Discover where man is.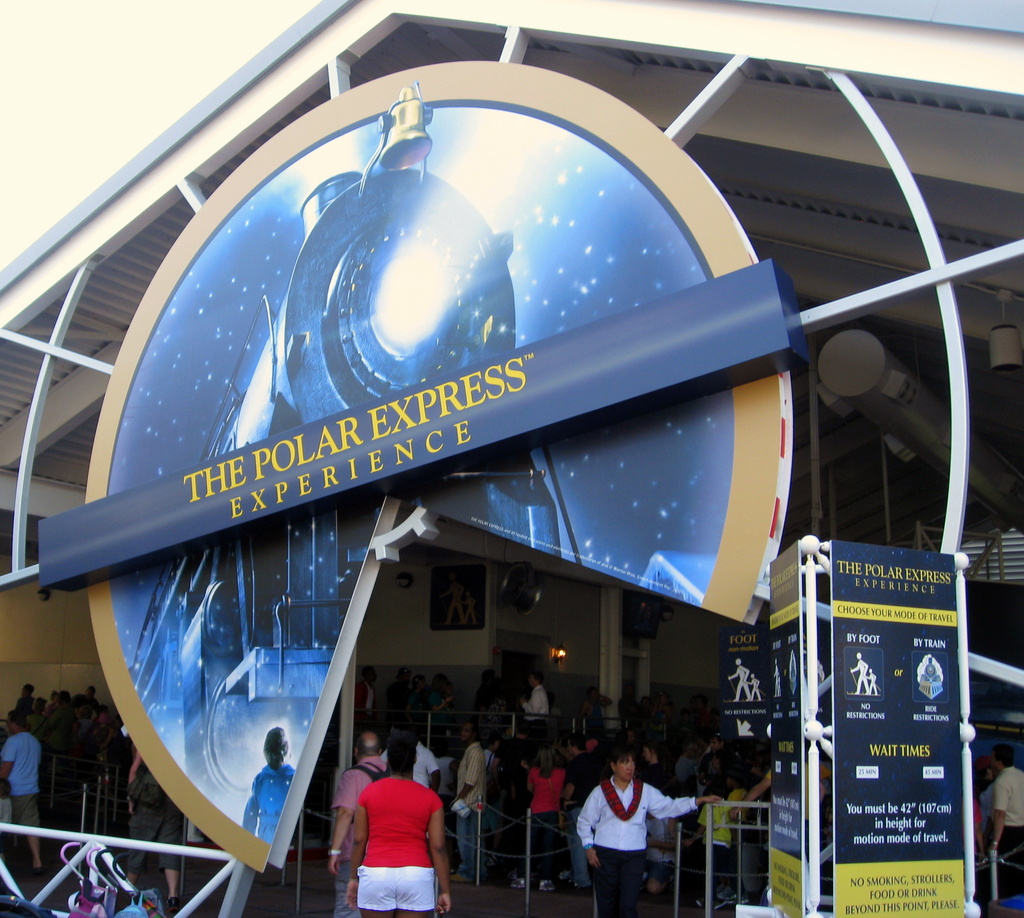
Discovered at {"left": 518, "top": 673, "right": 545, "bottom": 728}.
